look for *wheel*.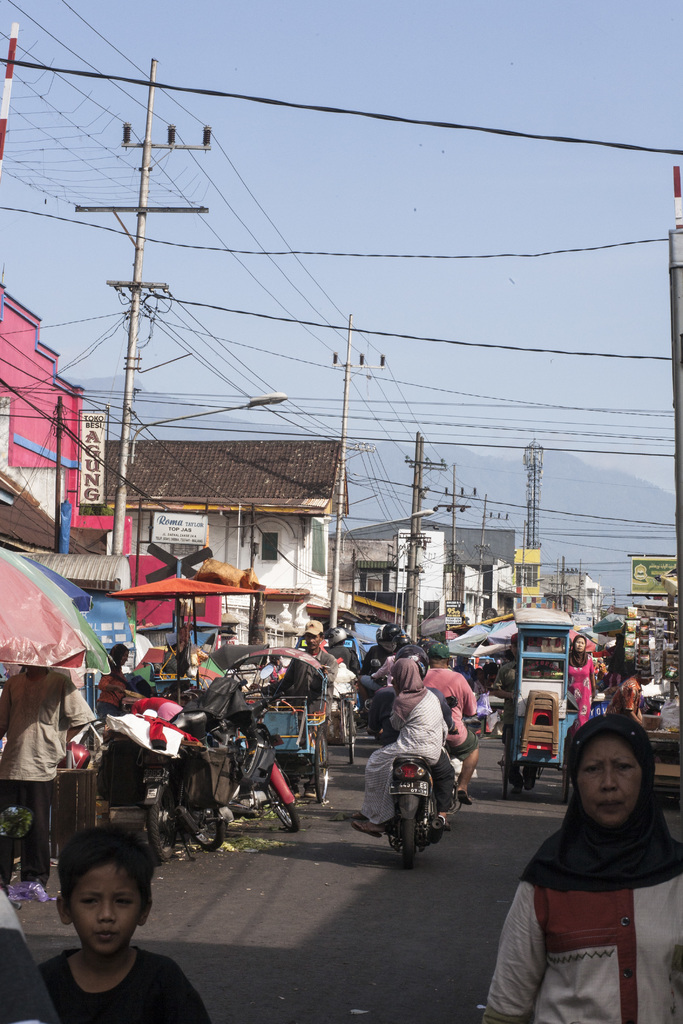
Found: rect(346, 709, 358, 764).
